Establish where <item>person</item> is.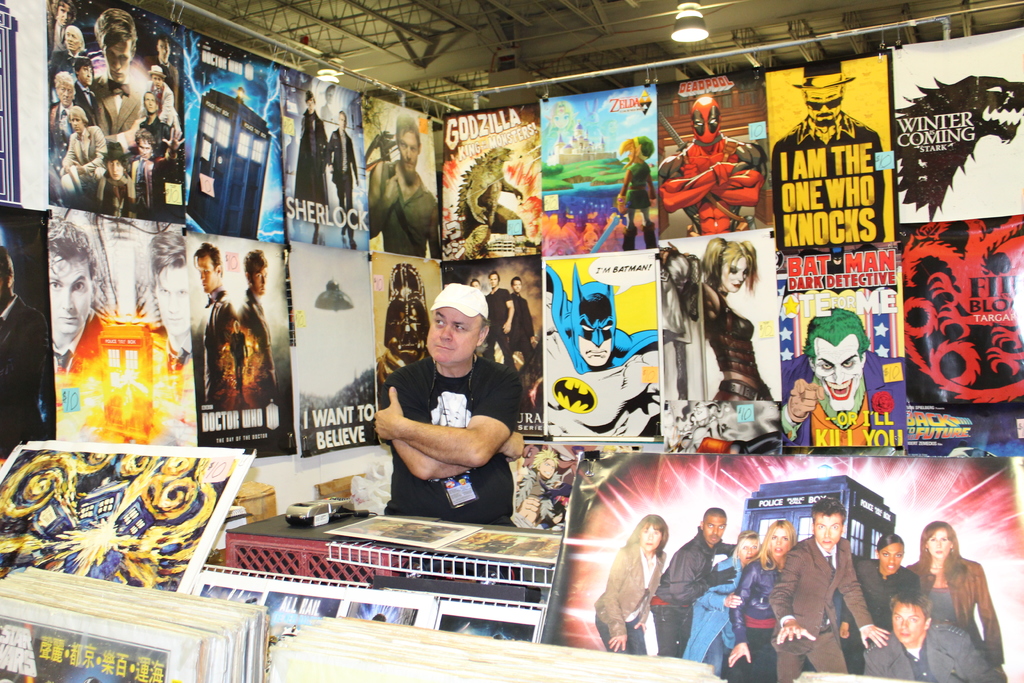
Established at detection(779, 315, 902, 457).
